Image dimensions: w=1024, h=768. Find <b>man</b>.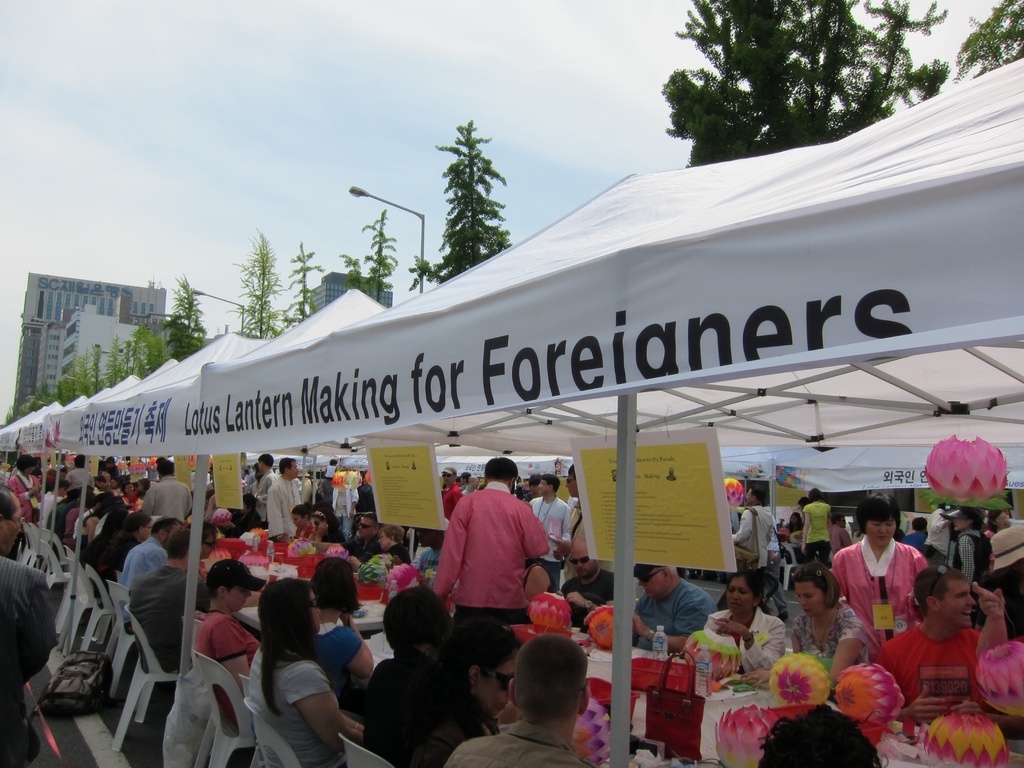
(left=37, top=479, right=57, bottom=525).
